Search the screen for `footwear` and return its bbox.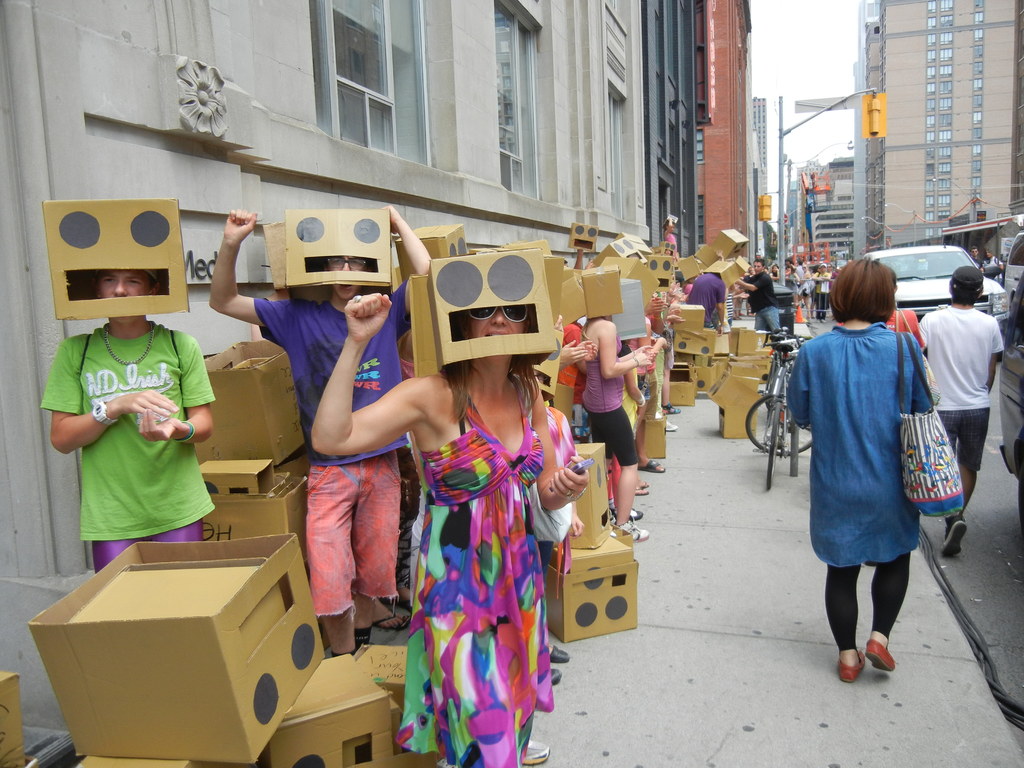
Found: (847,641,868,685).
